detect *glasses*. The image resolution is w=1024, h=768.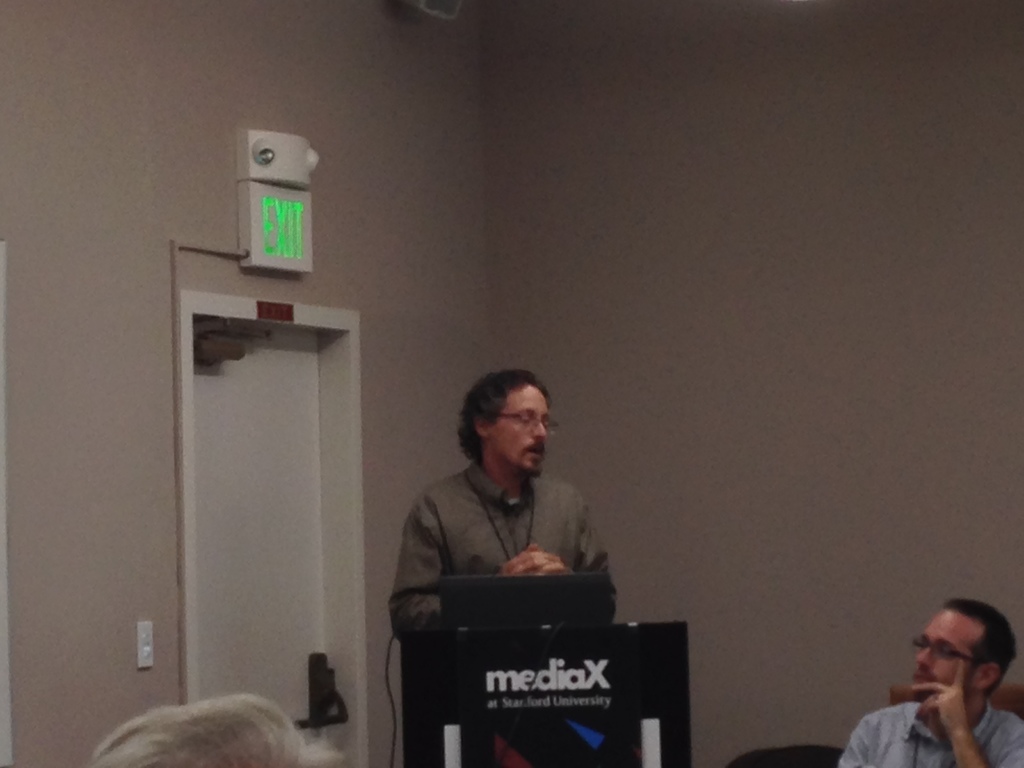
select_region(908, 632, 988, 667).
